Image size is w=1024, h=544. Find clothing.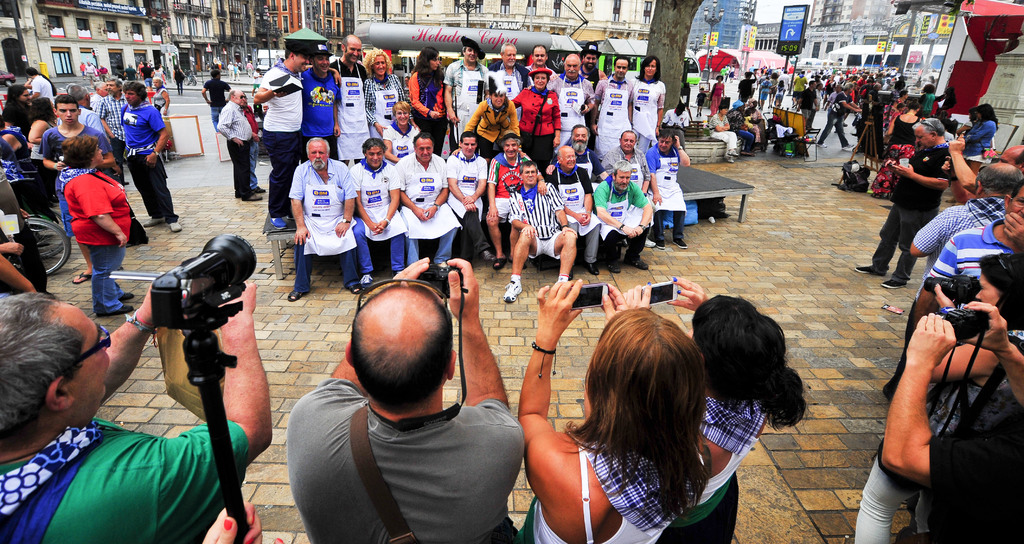
Rect(59, 159, 128, 307).
